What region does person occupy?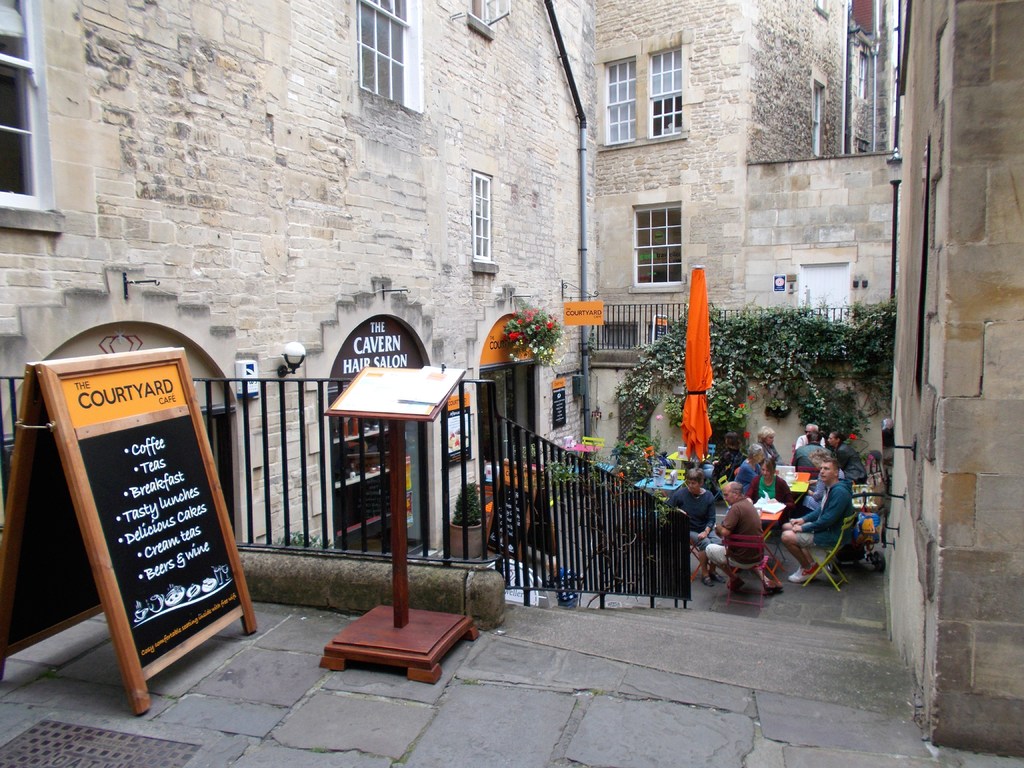
<region>675, 461, 727, 559</region>.
